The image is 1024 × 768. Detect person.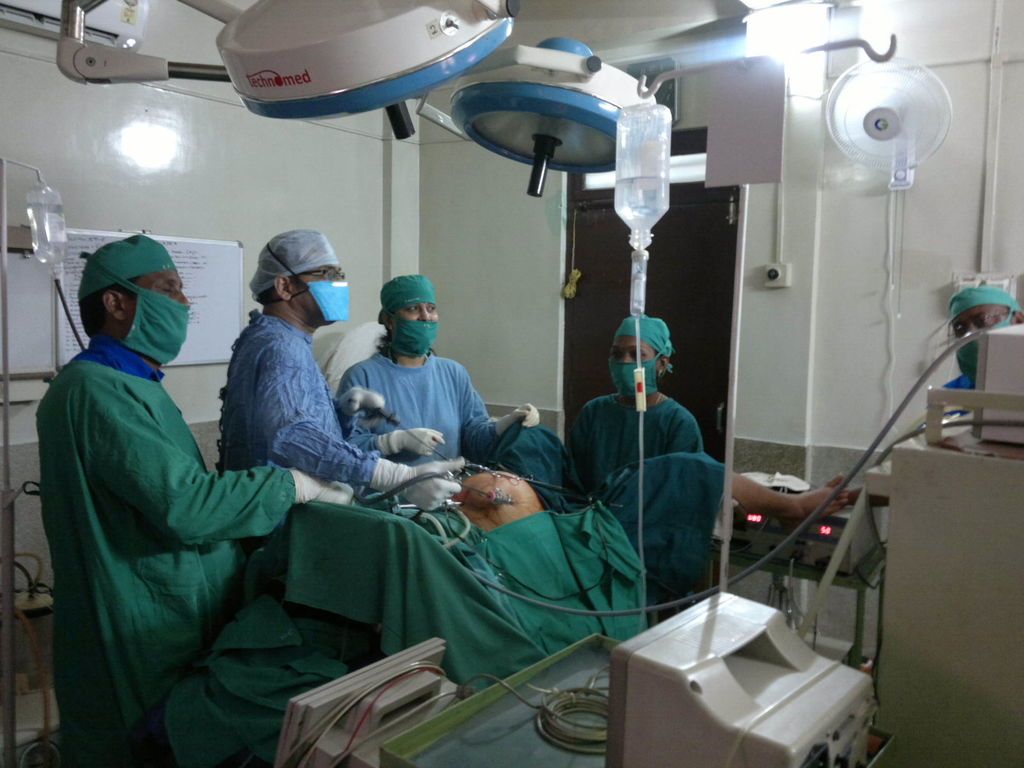
Detection: crop(40, 209, 280, 756).
